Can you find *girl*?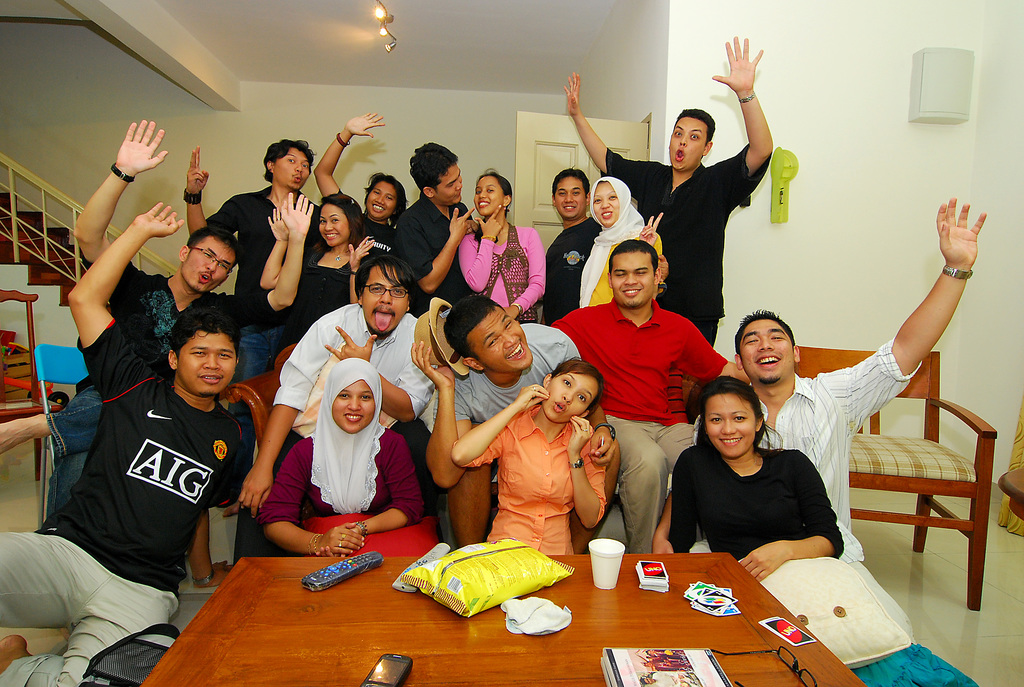
Yes, bounding box: bbox(451, 352, 609, 558).
